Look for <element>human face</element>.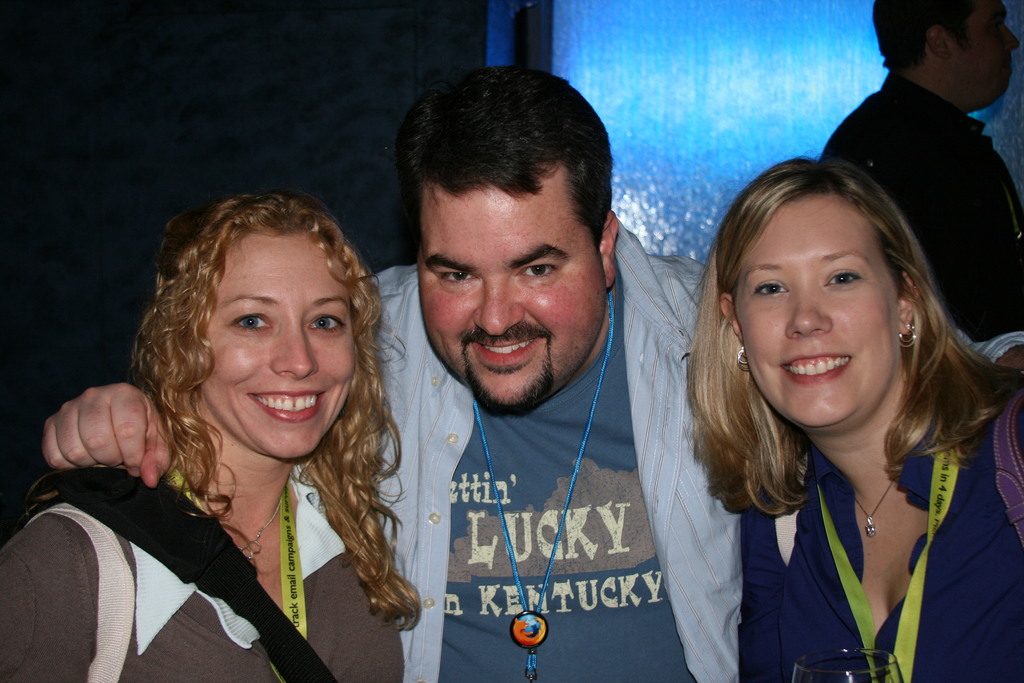
Found: l=952, t=0, r=1023, b=104.
